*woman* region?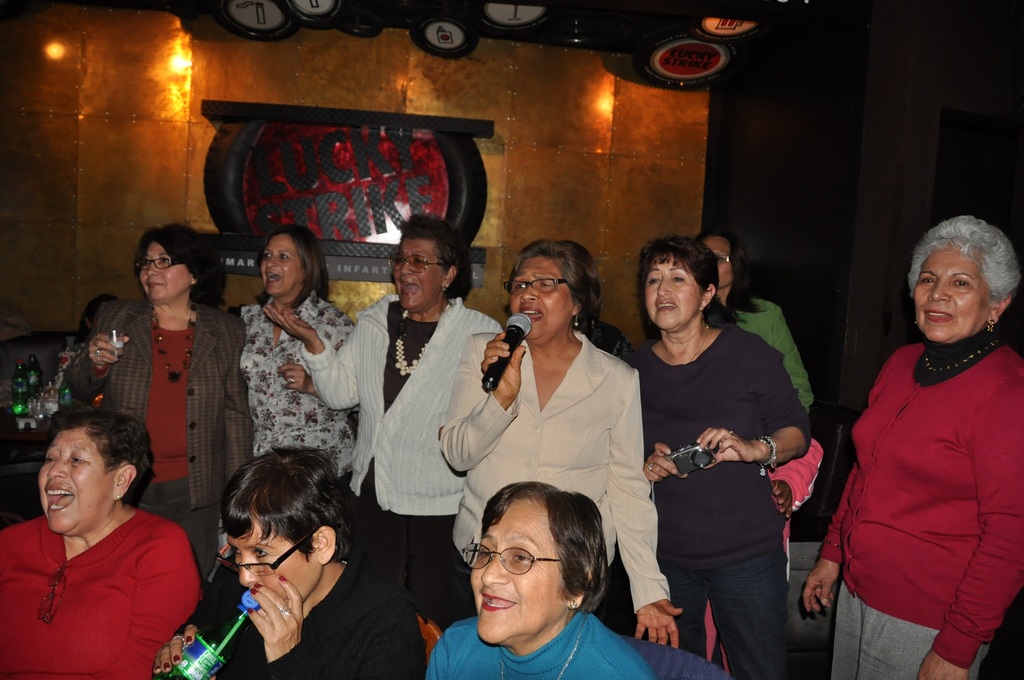
bbox=[65, 216, 246, 587]
